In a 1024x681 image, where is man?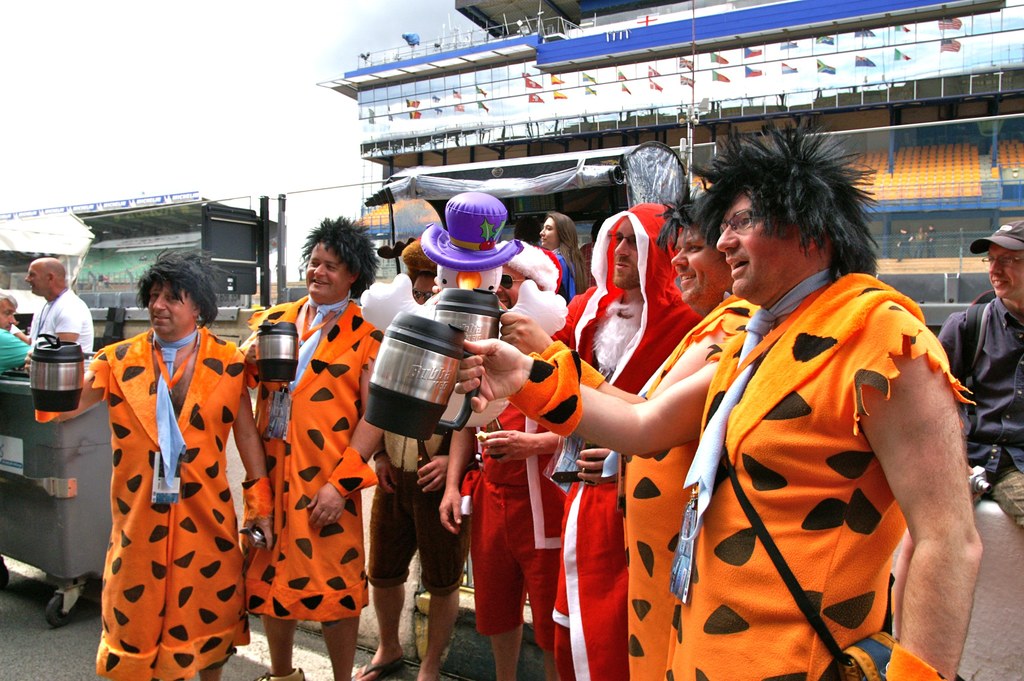
crop(22, 254, 92, 370).
